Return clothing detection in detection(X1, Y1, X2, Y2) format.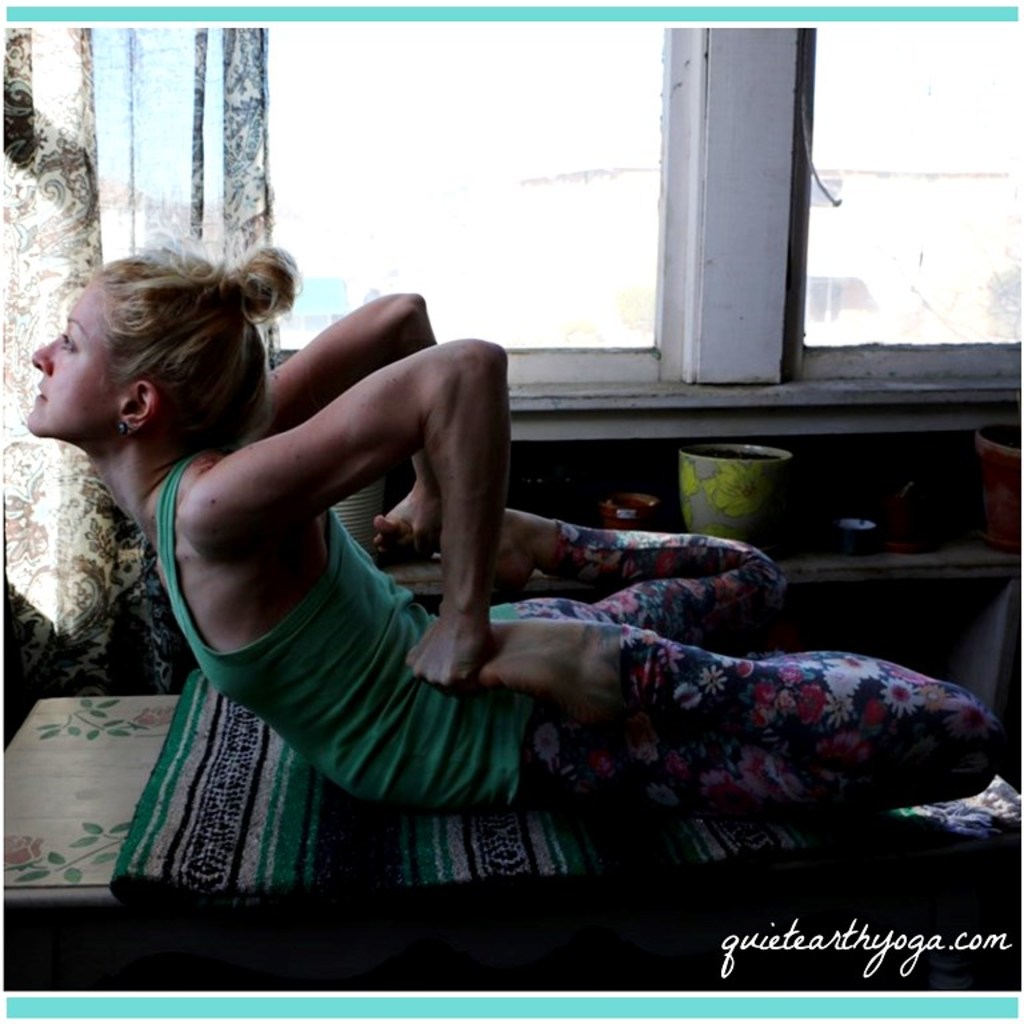
detection(191, 407, 915, 833).
